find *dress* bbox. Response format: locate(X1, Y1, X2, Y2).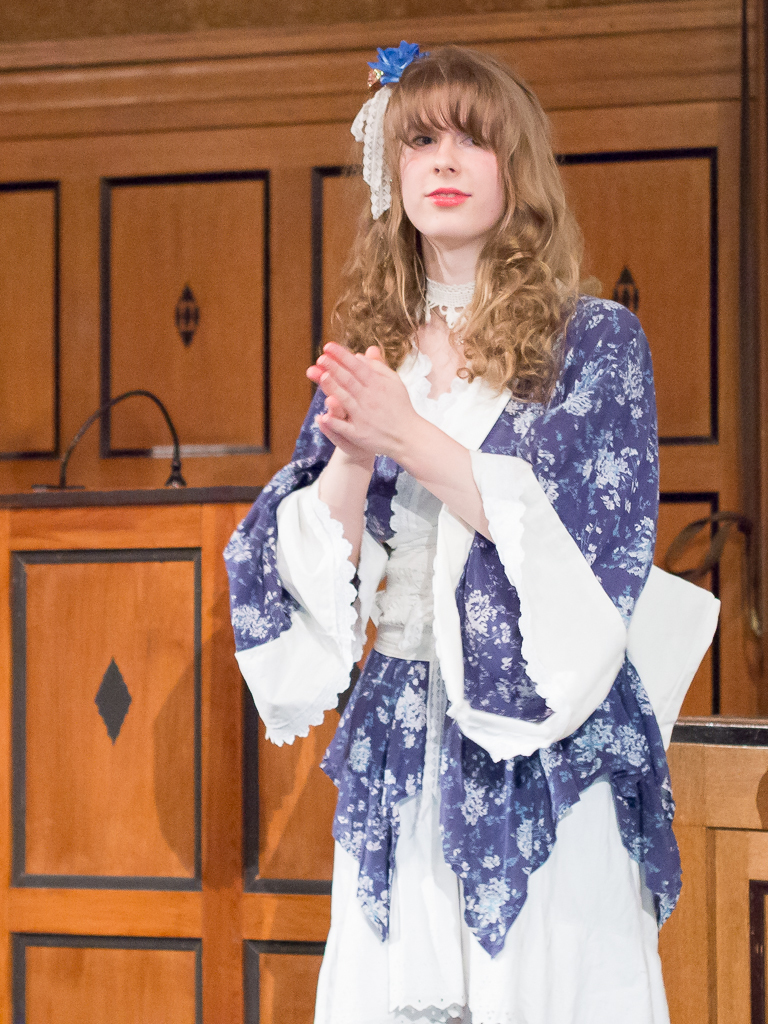
locate(224, 297, 720, 1023).
